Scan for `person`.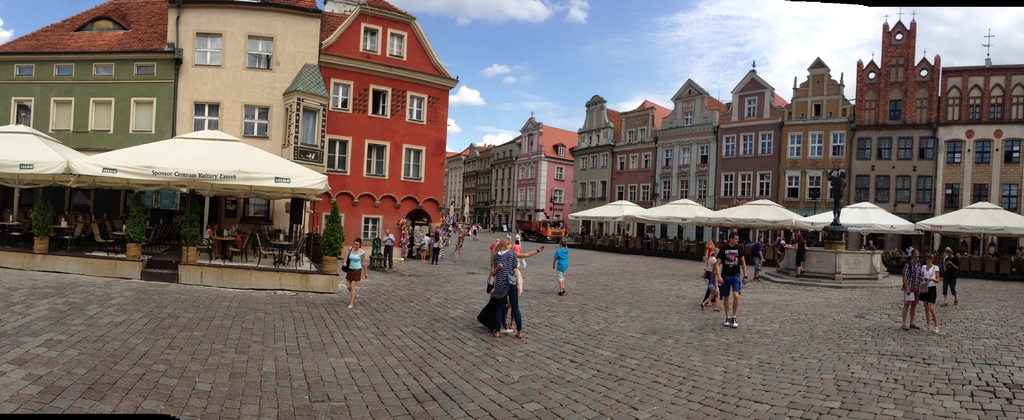
Scan result: box=[422, 230, 442, 264].
